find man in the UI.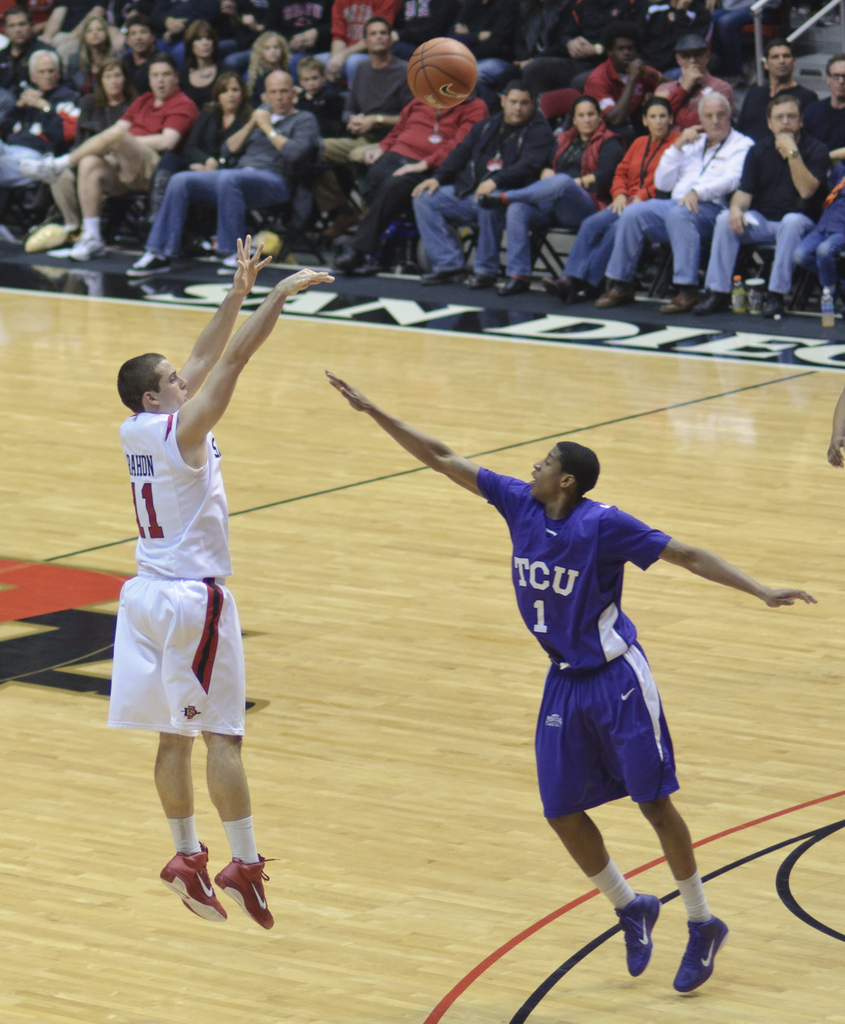
UI element at box=[655, 40, 735, 111].
